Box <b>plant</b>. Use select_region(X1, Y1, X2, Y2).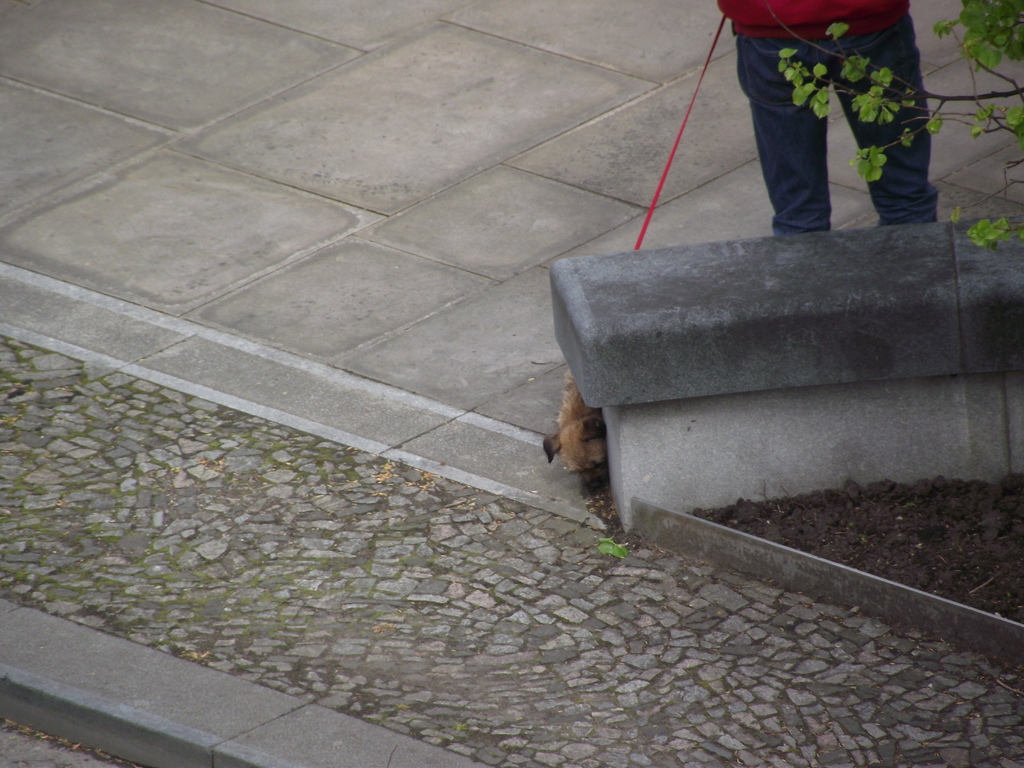
select_region(774, 0, 1023, 253).
